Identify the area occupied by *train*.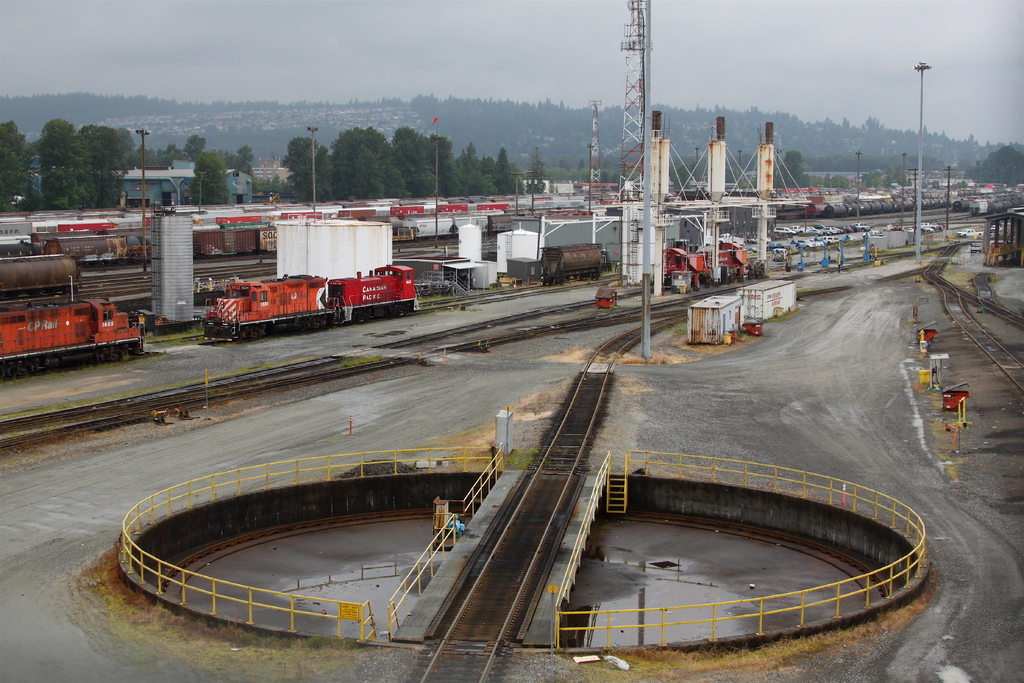
Area: crop(538, 242, 612, 287).
